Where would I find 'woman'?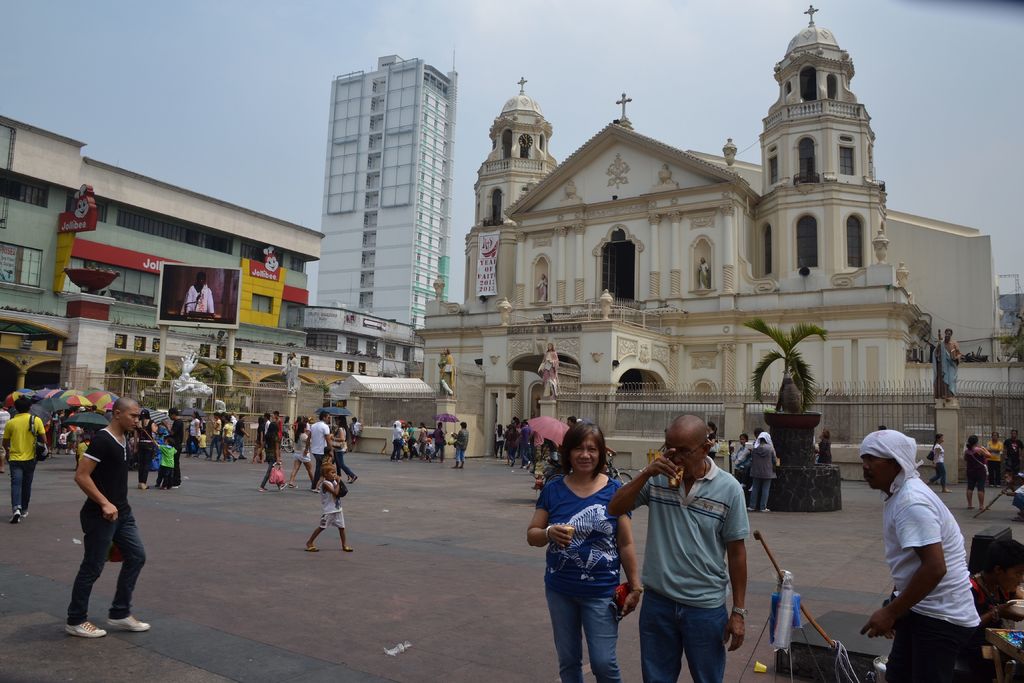
At <box>221,413,232,462</box>.
